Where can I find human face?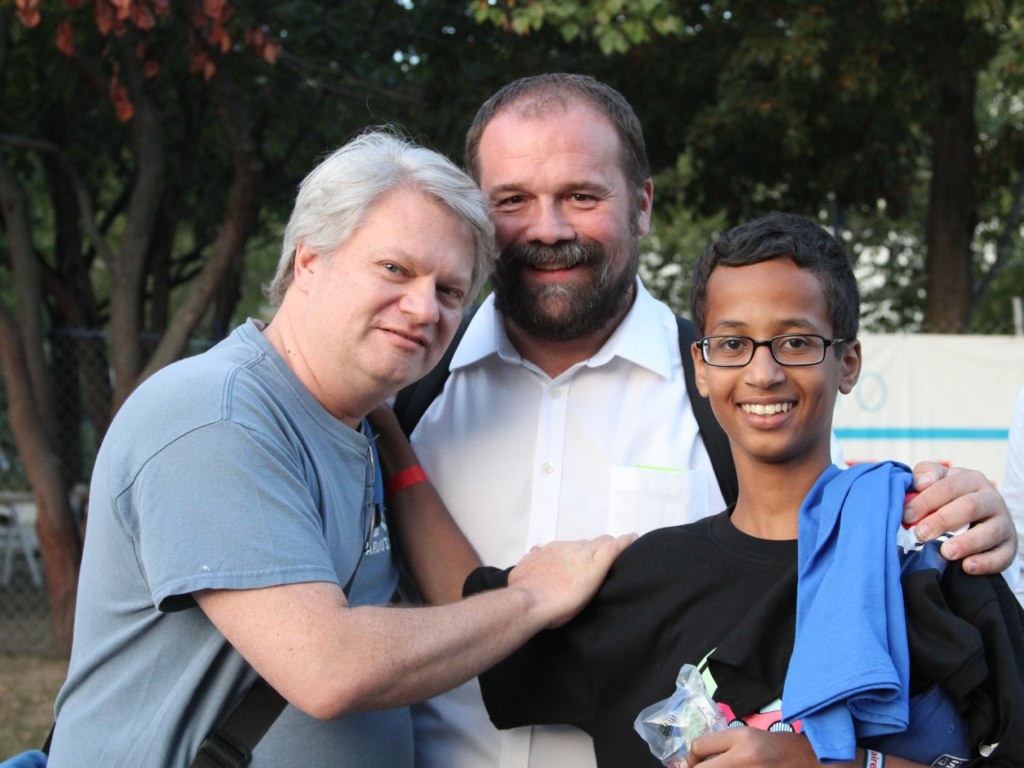
You can find it at [315, 210, 474, 405].
